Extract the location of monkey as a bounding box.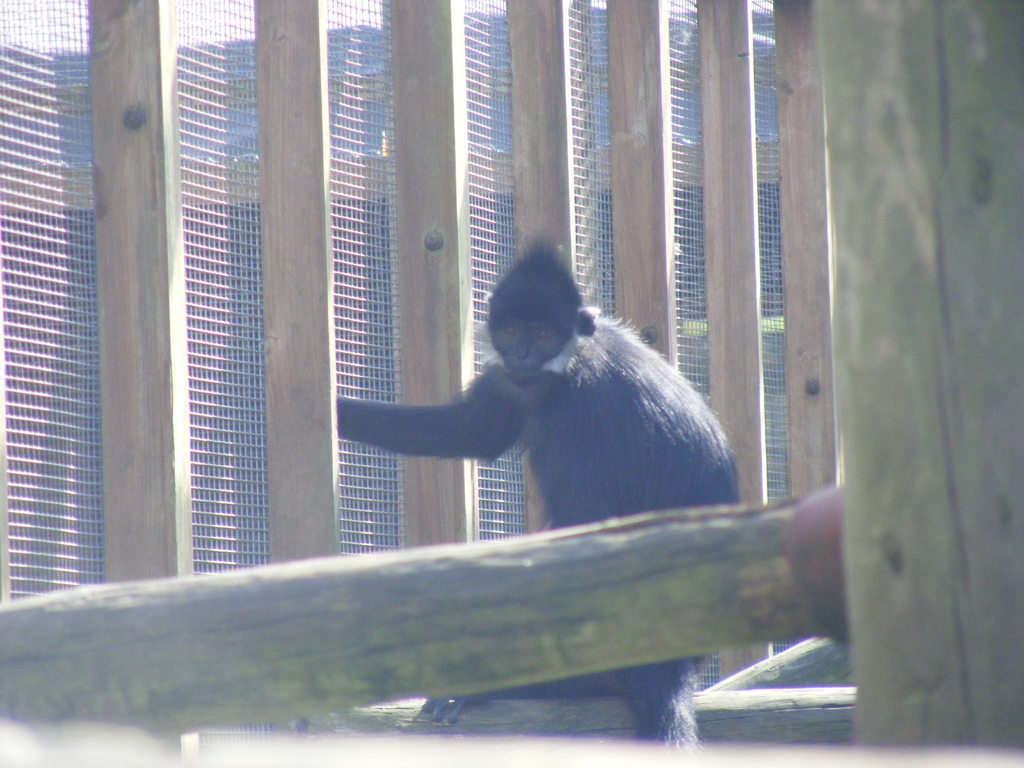
Rect(338, 235, 744, 762).
